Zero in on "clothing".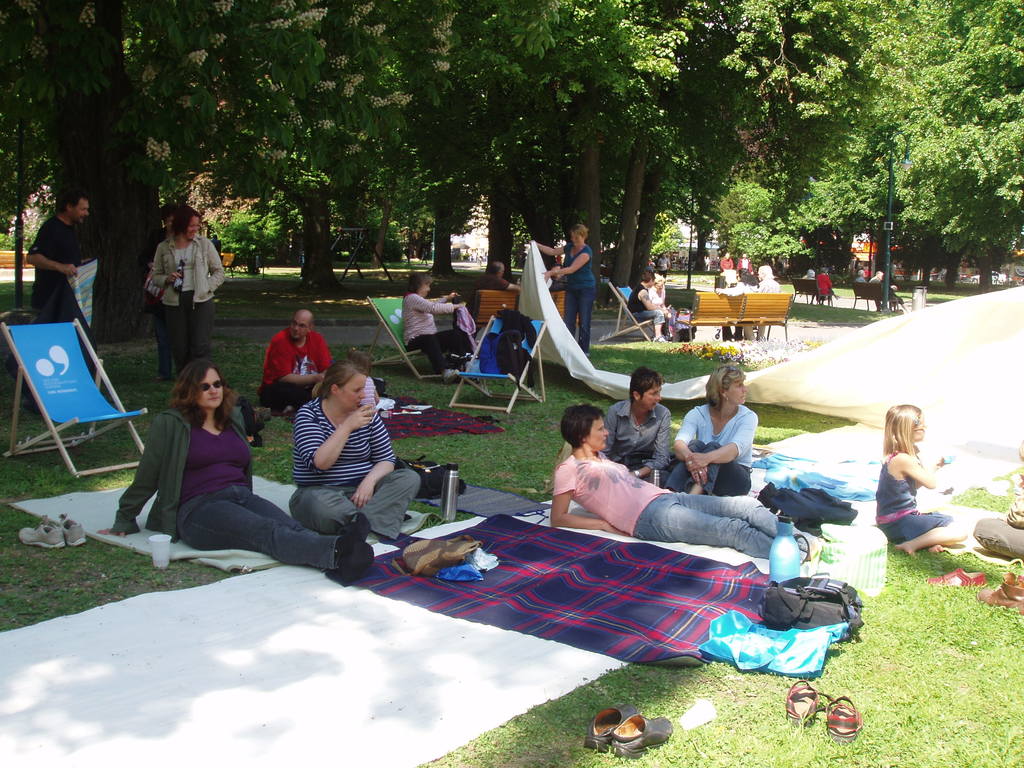
Zeroed in: x1=637, y1=290, x2=667, y2=331.
